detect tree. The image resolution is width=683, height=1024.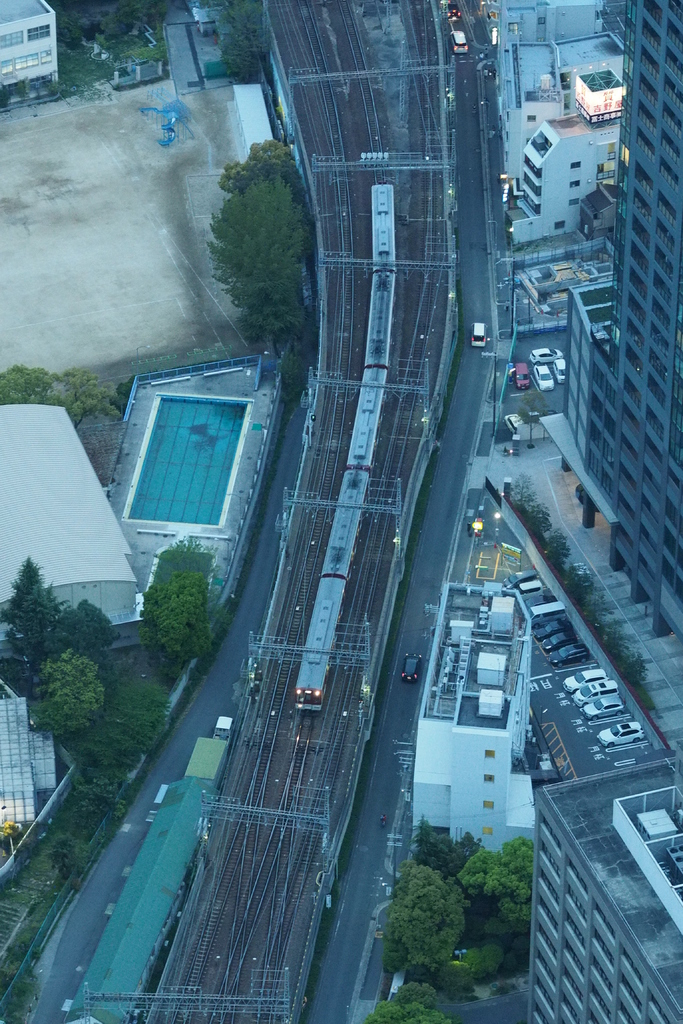
region(377, 860, 474, 986).
